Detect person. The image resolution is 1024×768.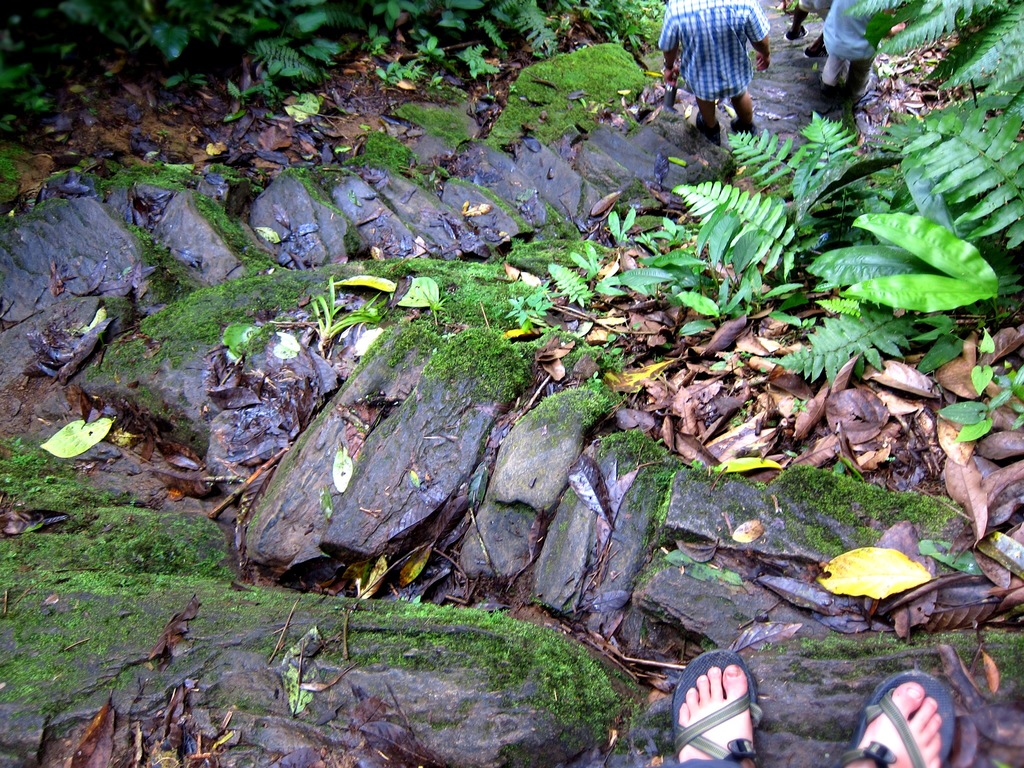
locate(656, 0, 774, 148).
